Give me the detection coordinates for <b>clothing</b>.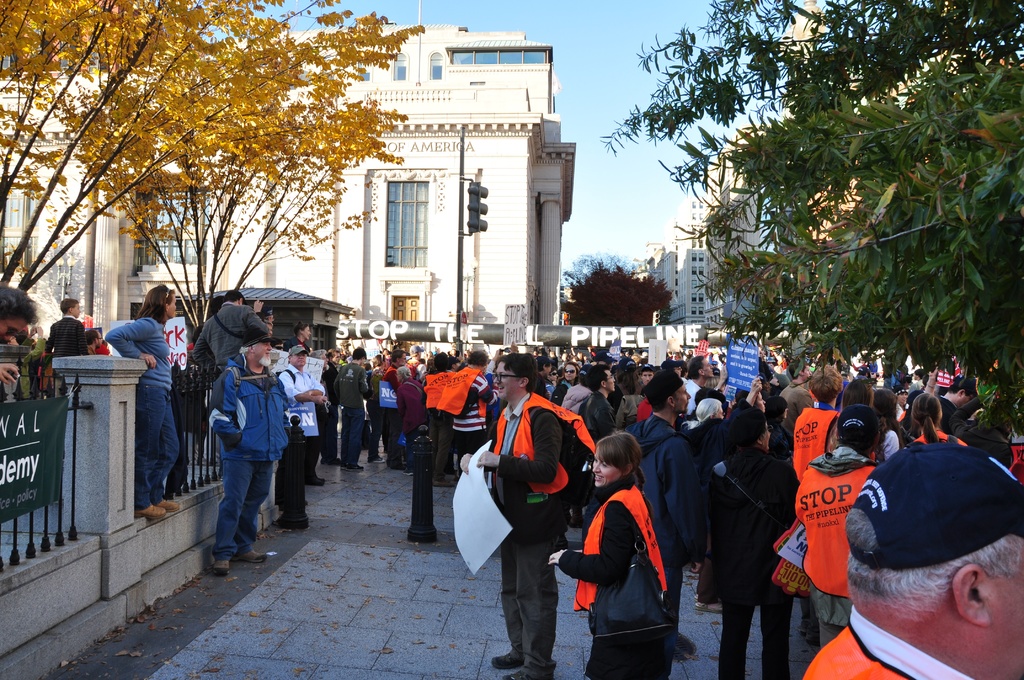
BBox(422, 362, 480, 423).
